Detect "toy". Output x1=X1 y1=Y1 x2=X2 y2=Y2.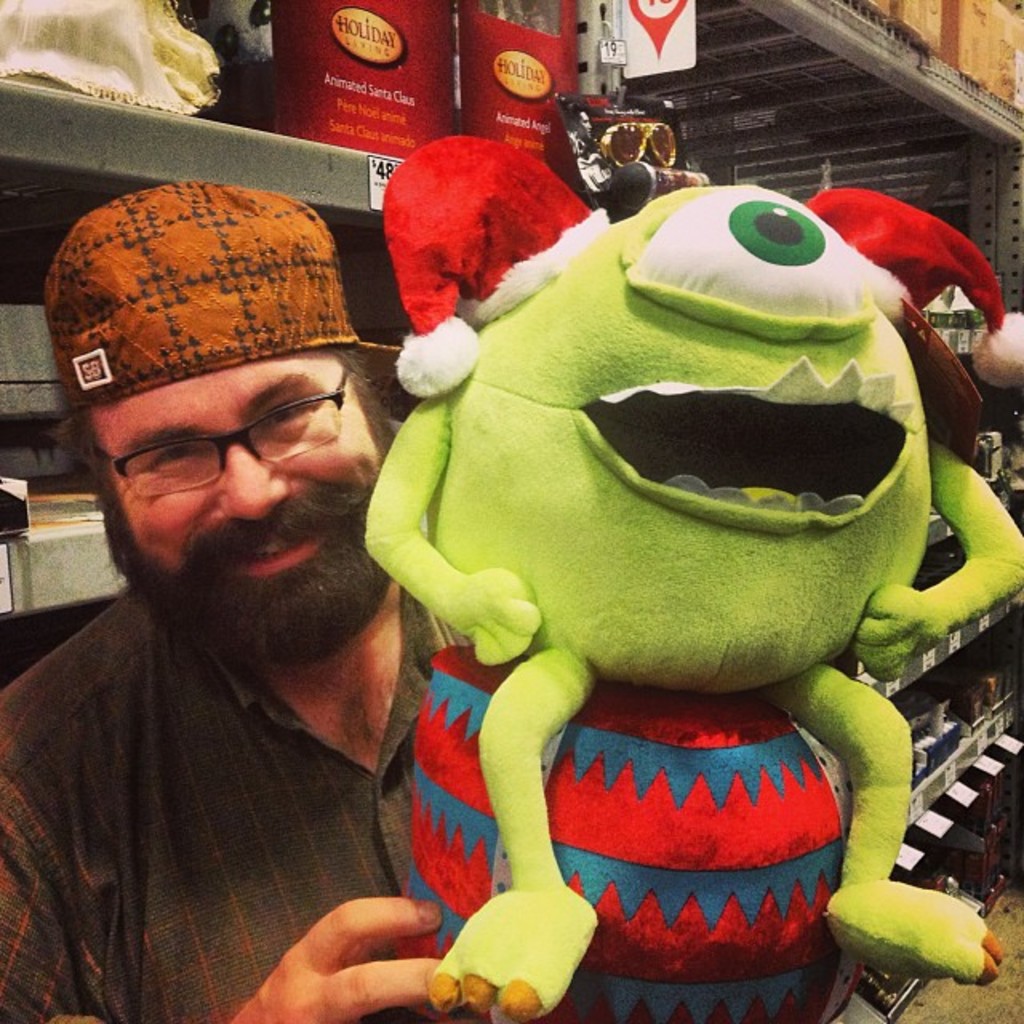
x1=347 y1=162 x2=1022 y2=1019.
